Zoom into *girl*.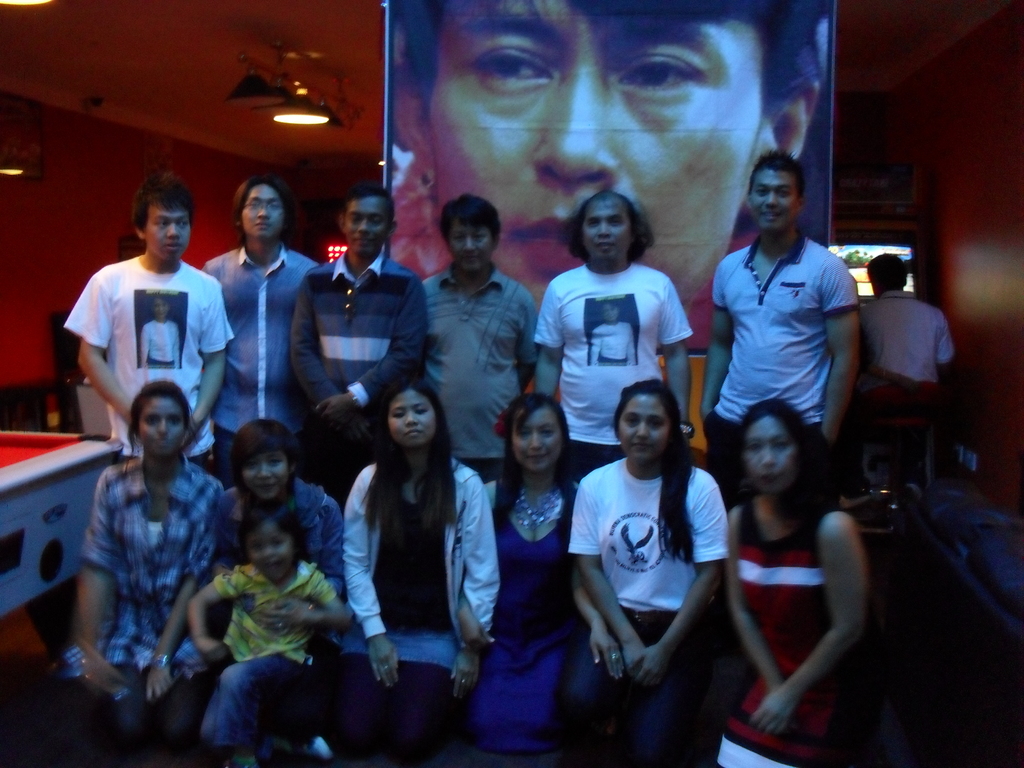
Zoom target: 563 376 731 762.
